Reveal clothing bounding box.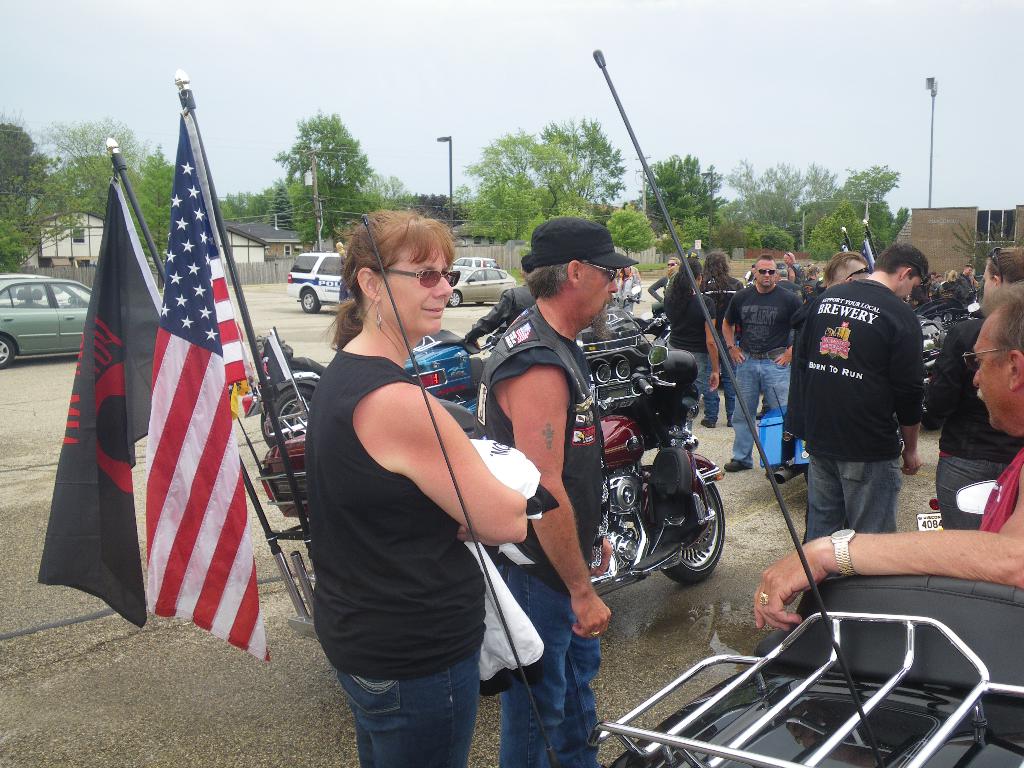
Revealed: [left=797, top=255, right=936, bottom=548].
